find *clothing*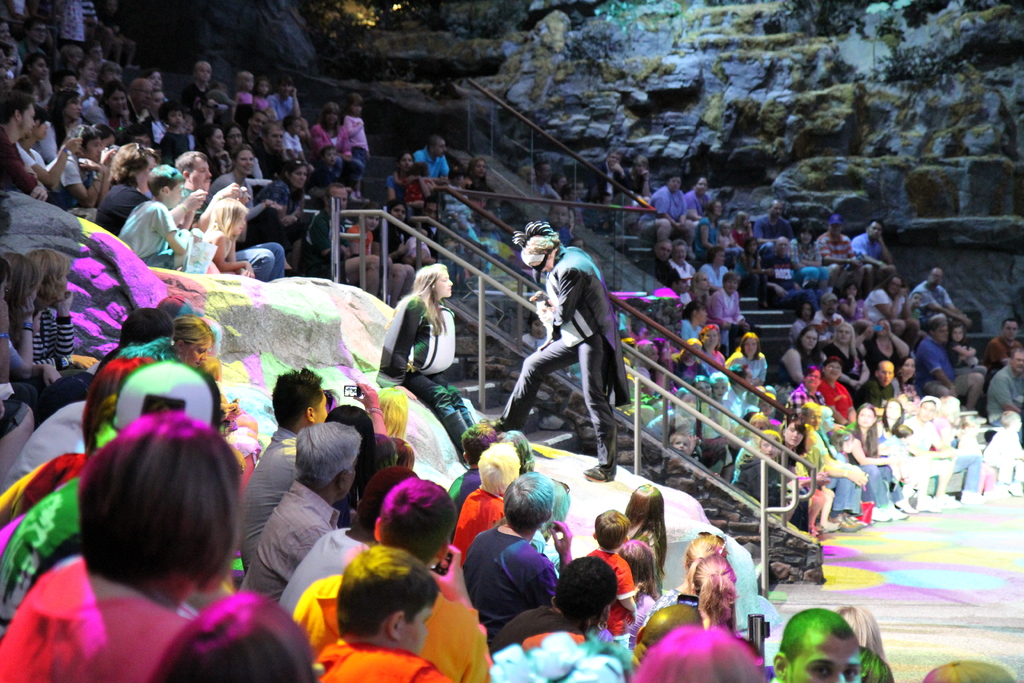
BBox(859, 371, 895, 402)
